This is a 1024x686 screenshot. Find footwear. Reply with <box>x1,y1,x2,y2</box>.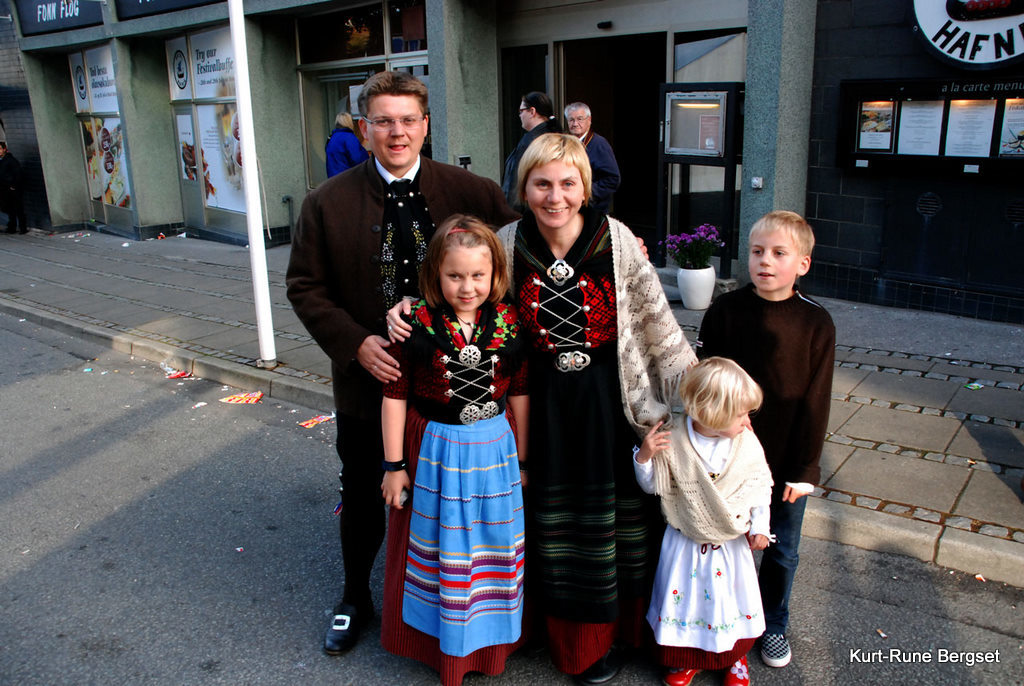
<box>586,647,616,683</box>.
